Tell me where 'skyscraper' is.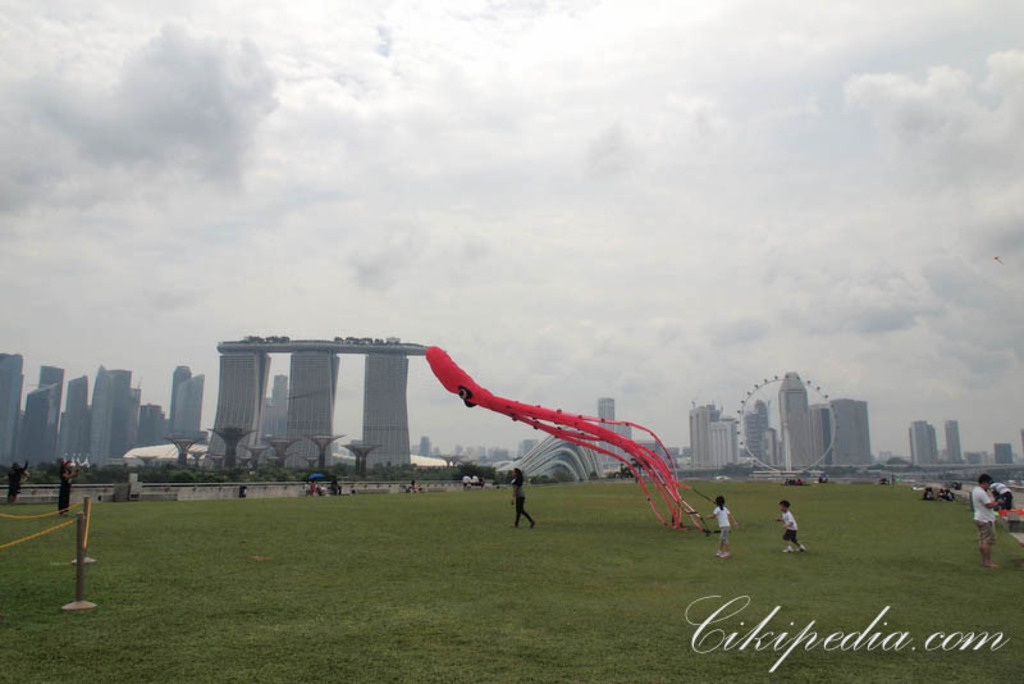
'skyscraper' is at 906:416:941:468.
